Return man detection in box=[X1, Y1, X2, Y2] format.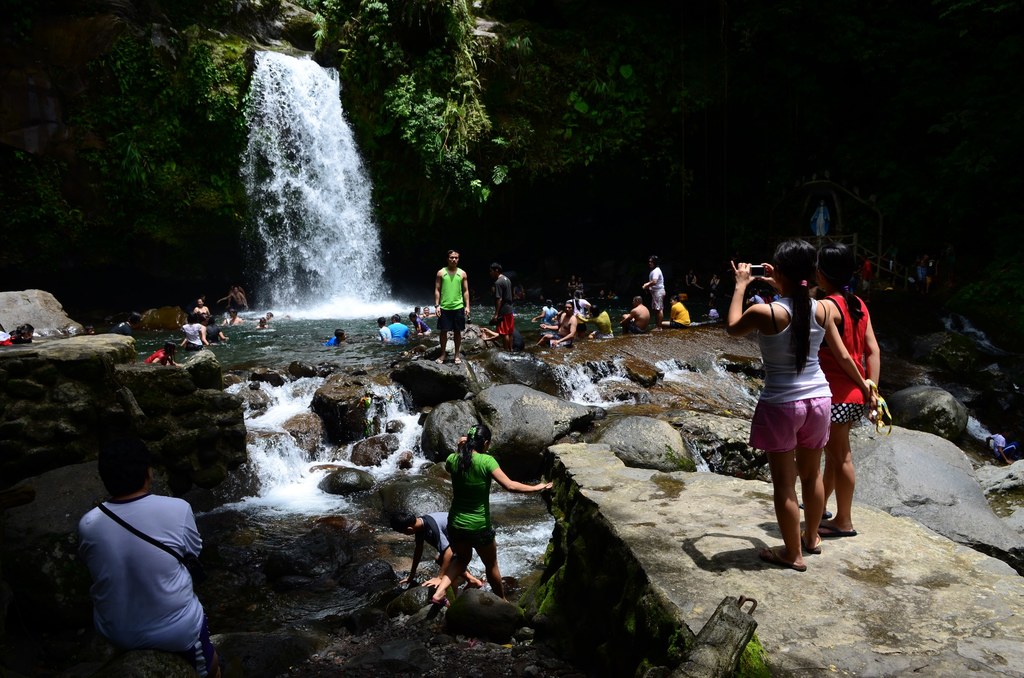
box=[63, 443, 223, 671].
